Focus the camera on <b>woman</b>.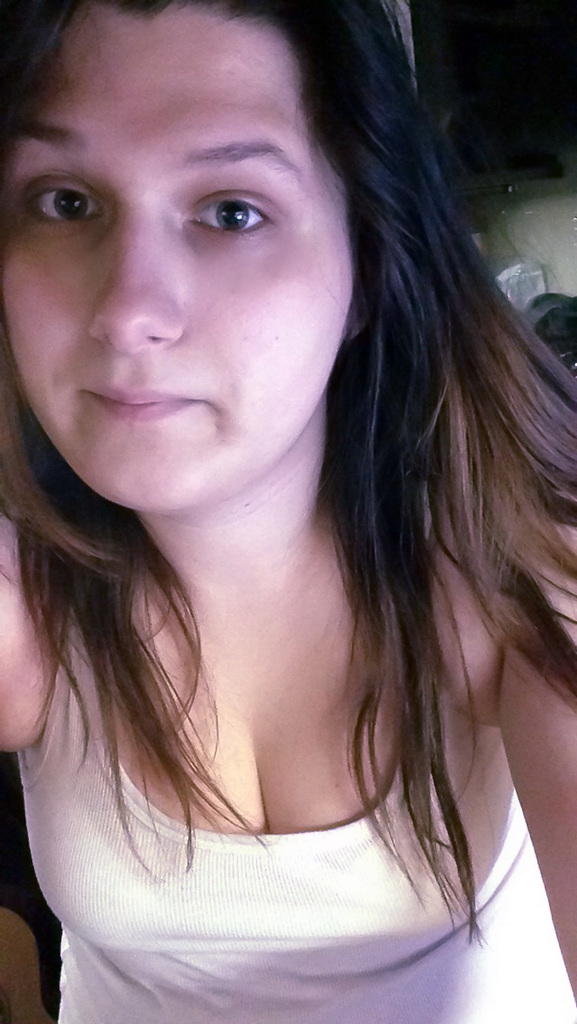
Focus region: (x1=1, y1=11, x2=573, y2=1023).
